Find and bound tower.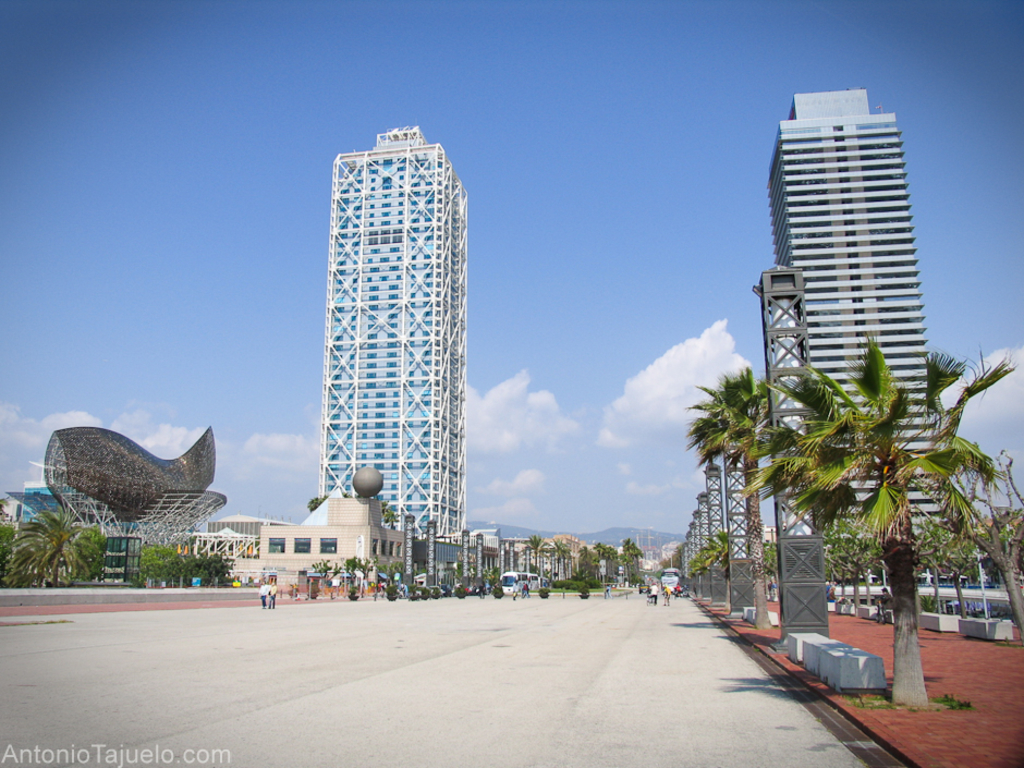
Bound: (left=752, top=89, right=966, bottom=593).
